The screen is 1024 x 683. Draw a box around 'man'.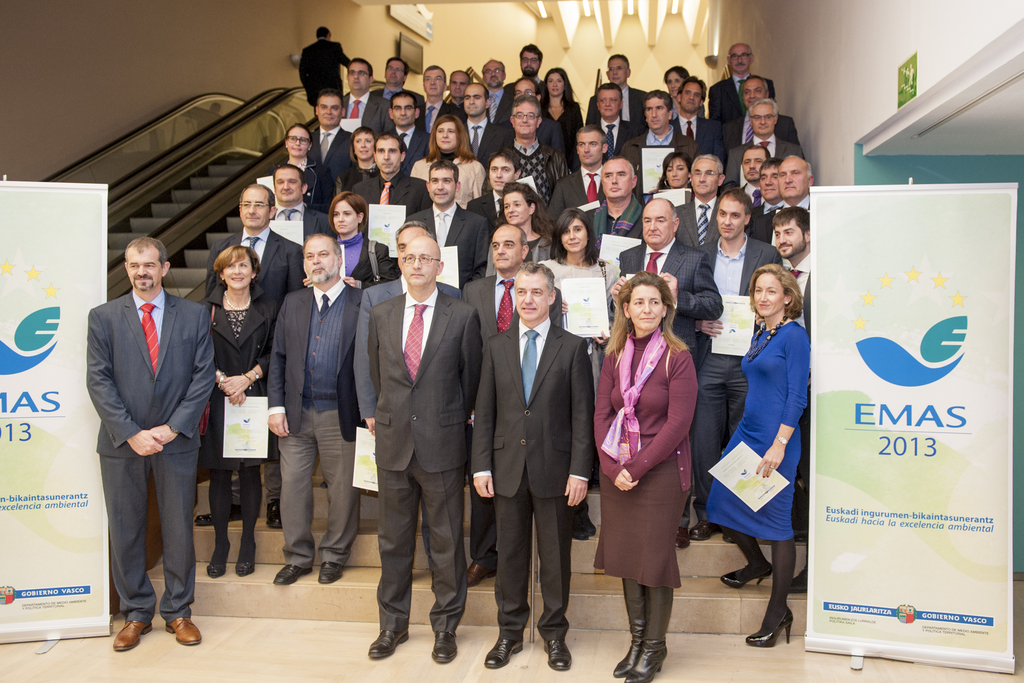
<region>746, 158, 785, 238</region>.
